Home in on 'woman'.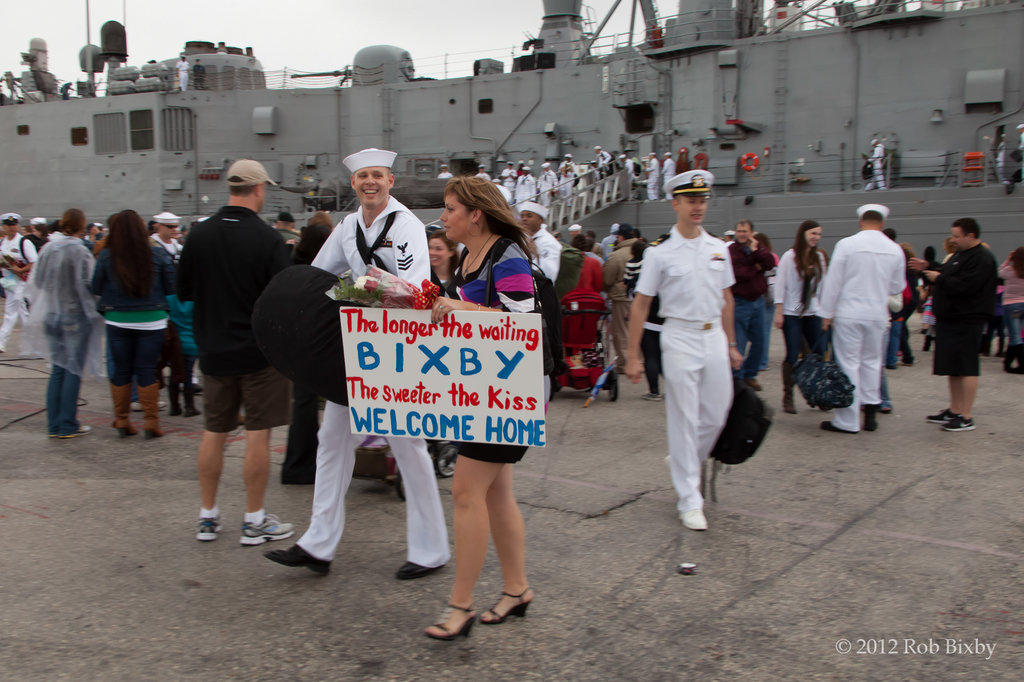
Homed in at 771/219/830/416.
